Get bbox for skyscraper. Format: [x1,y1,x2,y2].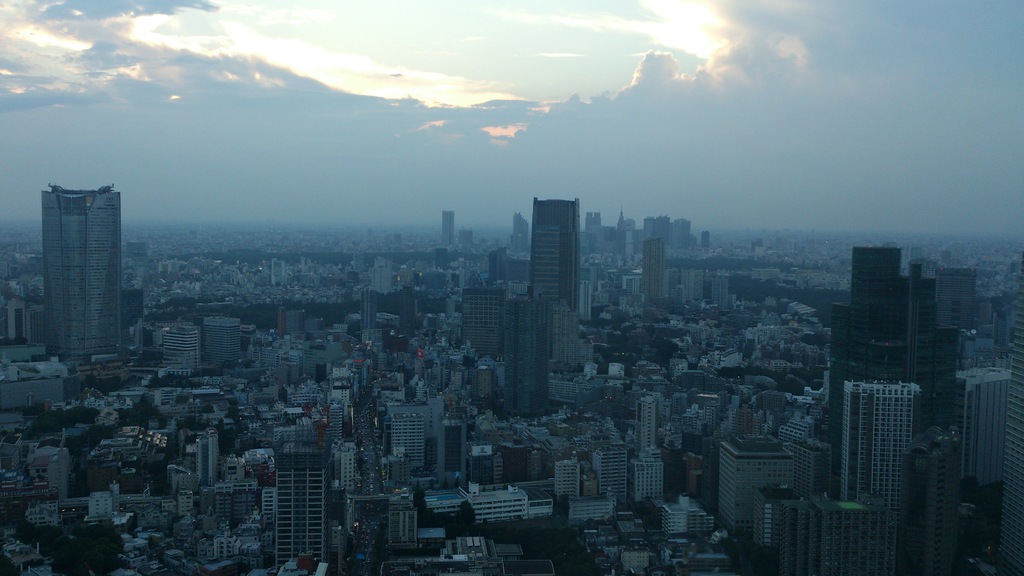
[827,246,958,496].
